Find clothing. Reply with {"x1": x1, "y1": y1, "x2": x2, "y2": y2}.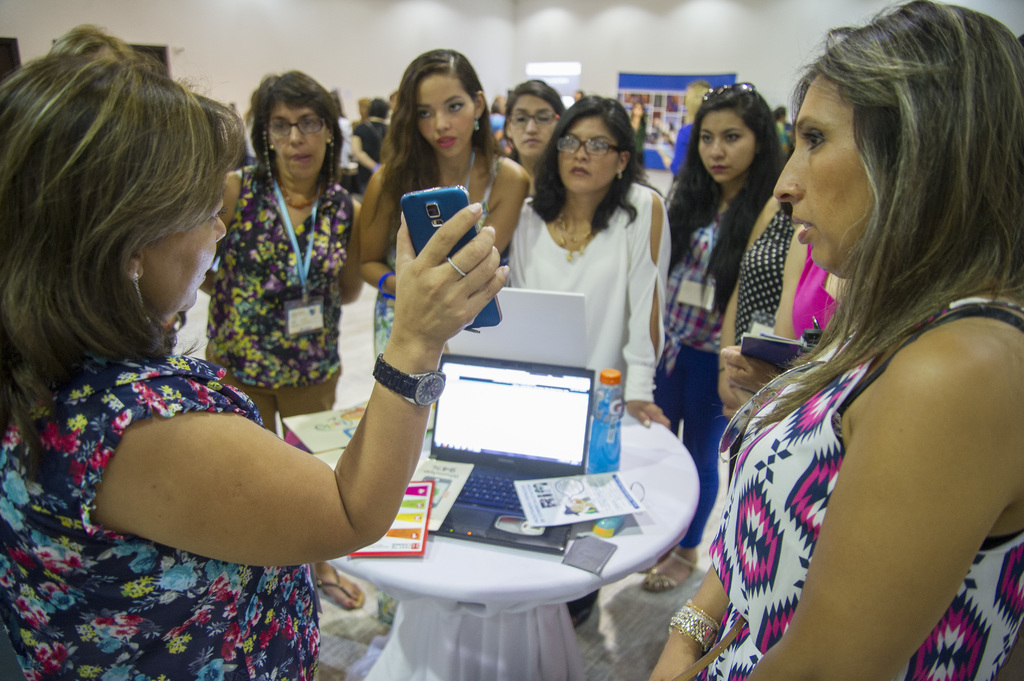
{"x1": 667, "y1": 180, "x2": 767, "y2": 541}.
